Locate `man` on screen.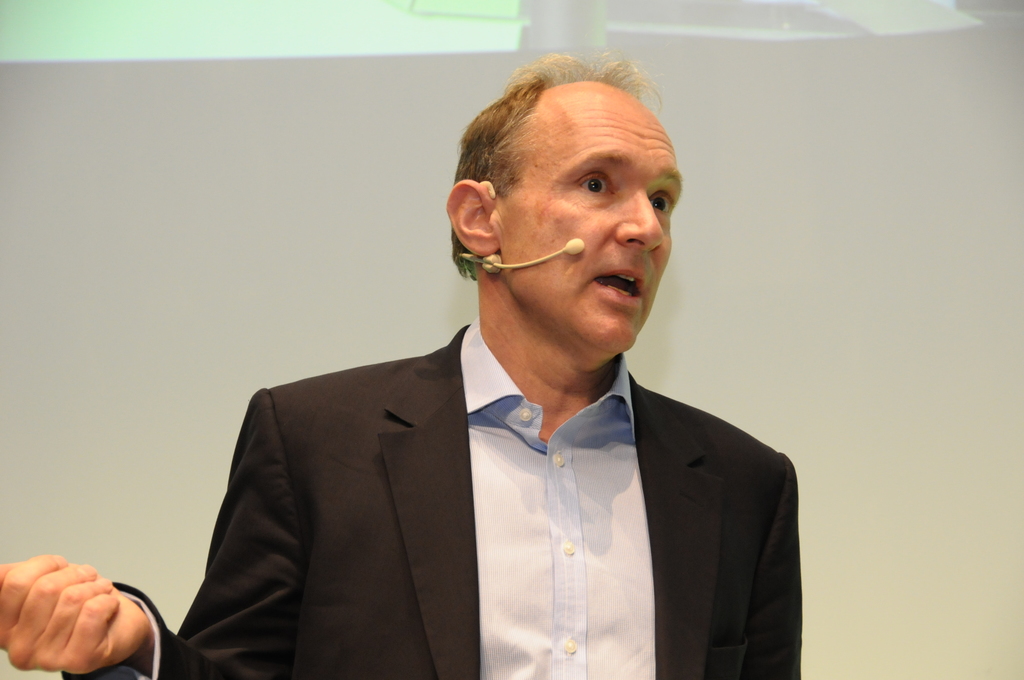
On screen at box=[162, 93, 813, 657].
